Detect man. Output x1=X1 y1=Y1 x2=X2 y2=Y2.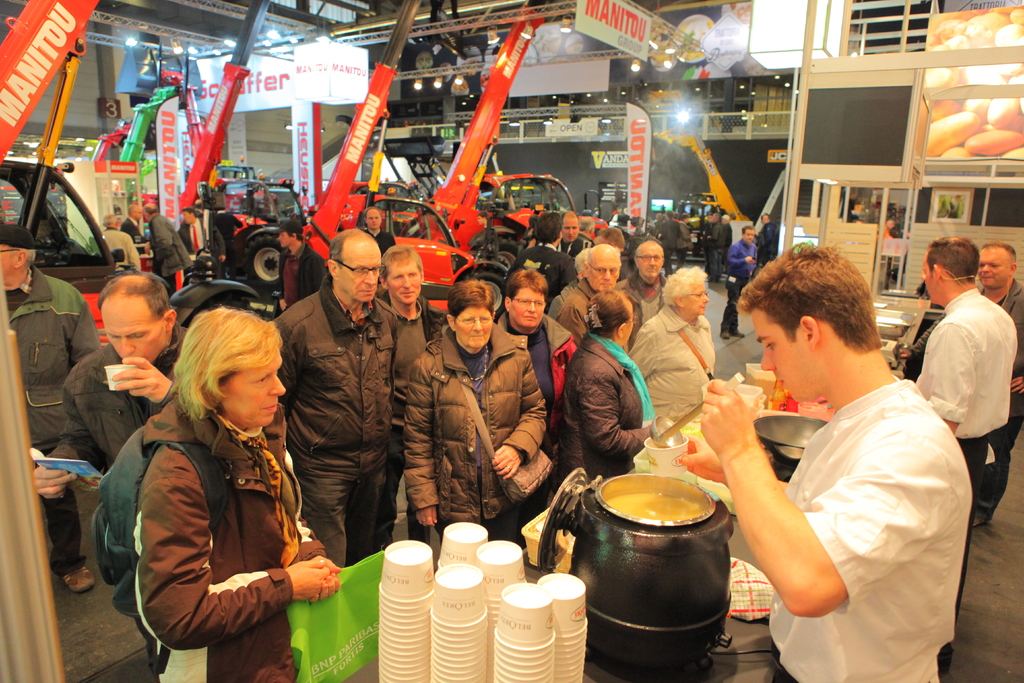
x1=758 y1=208 x2=785 y2=266.
